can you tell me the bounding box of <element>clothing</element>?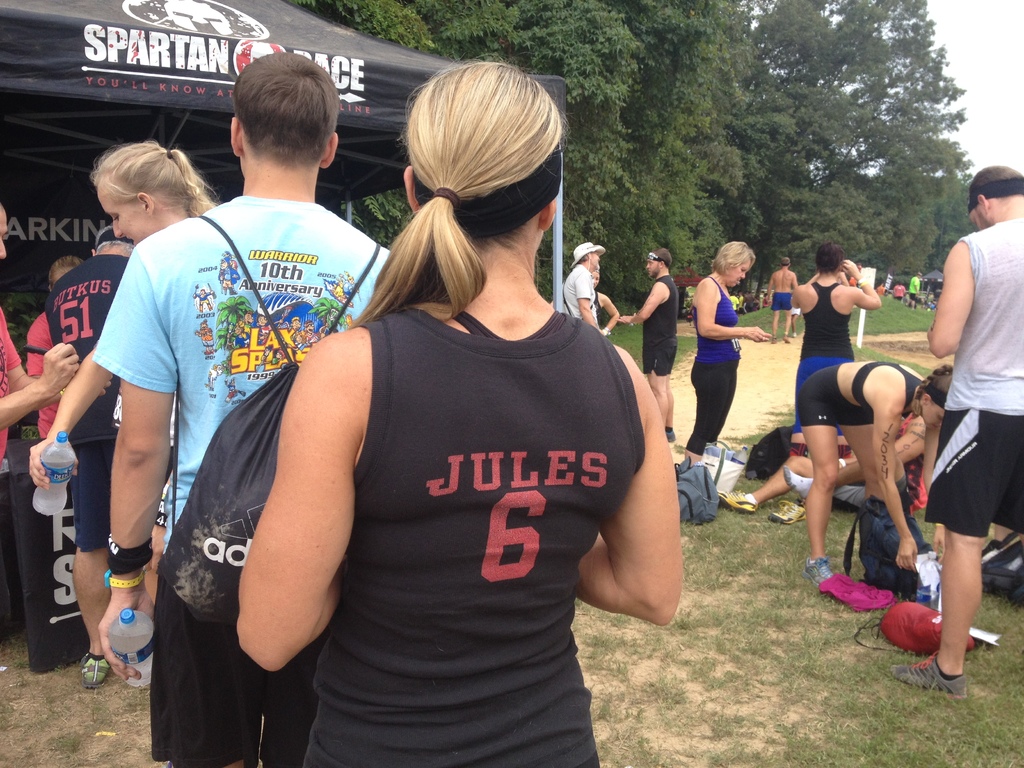
<bbox>915, 205, 1023, 552</bbox>.
